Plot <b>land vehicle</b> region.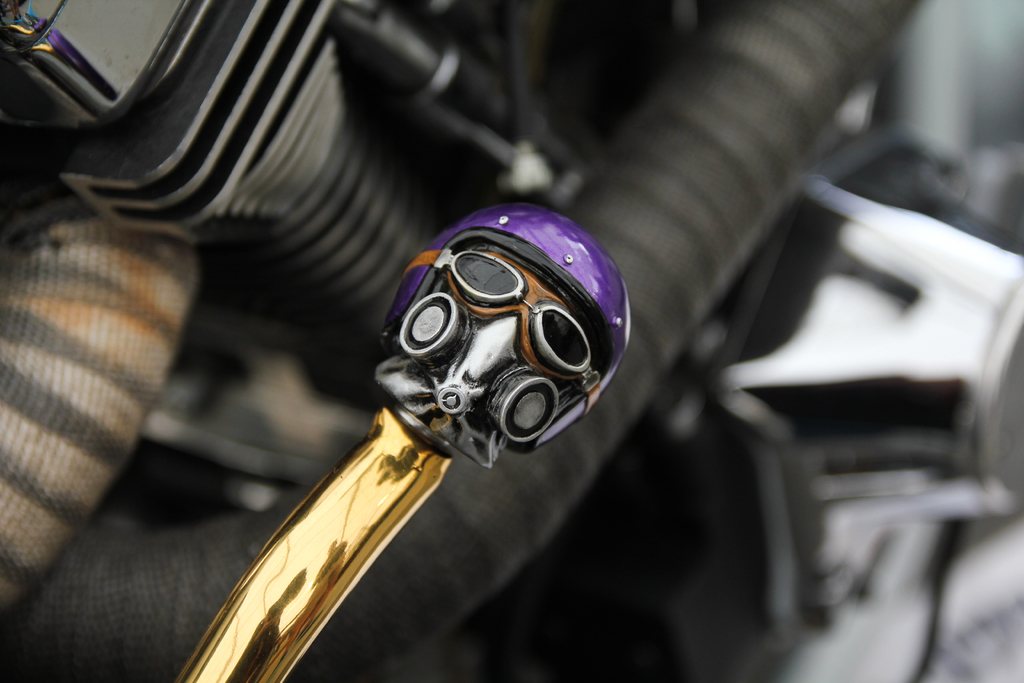
Plotted at rect(0, 0, 1023, 673).
